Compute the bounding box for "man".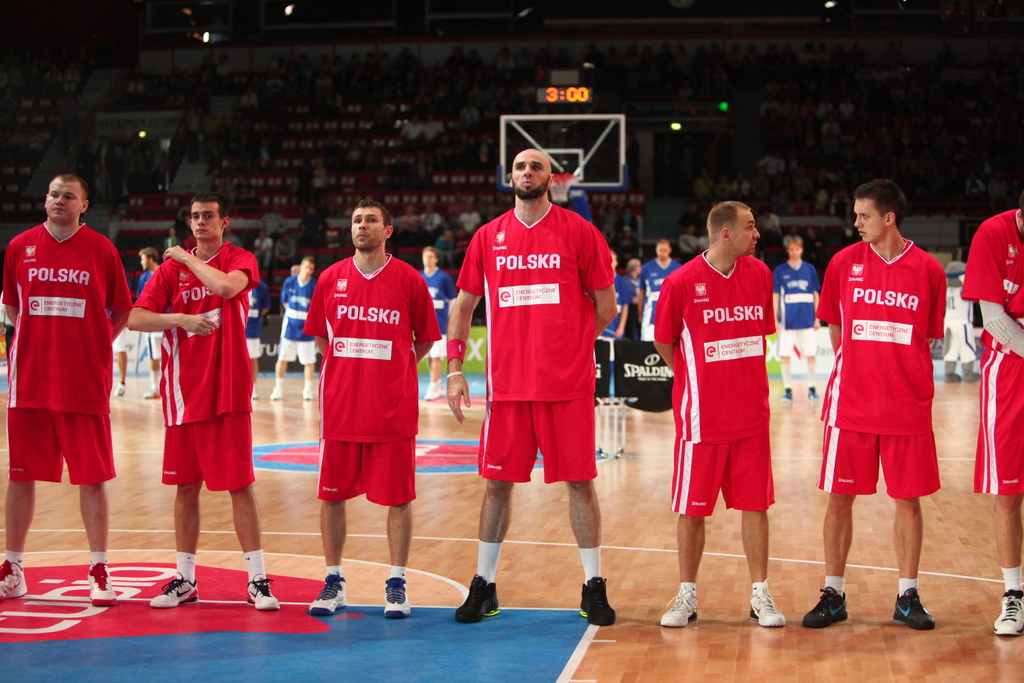
<region>442, 147, 625, 630</region>.
